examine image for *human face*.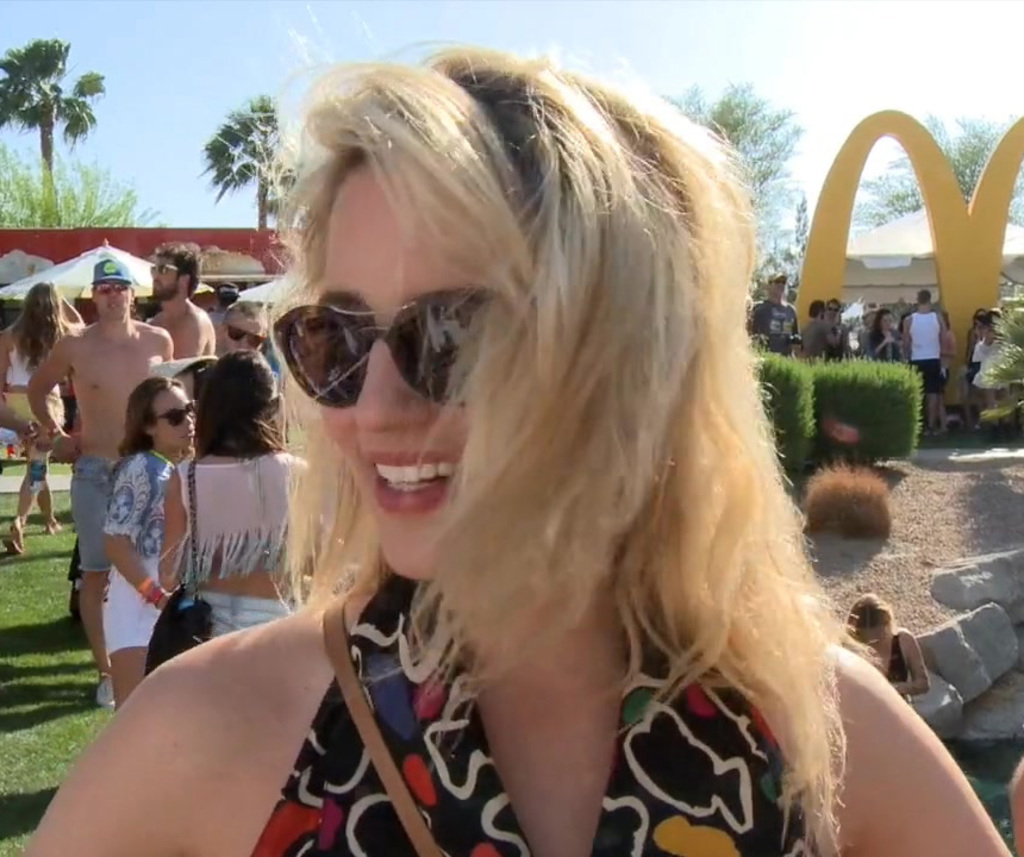
Examination result: pyautogui.locateOnScreen(226, 308, 261, 352).
